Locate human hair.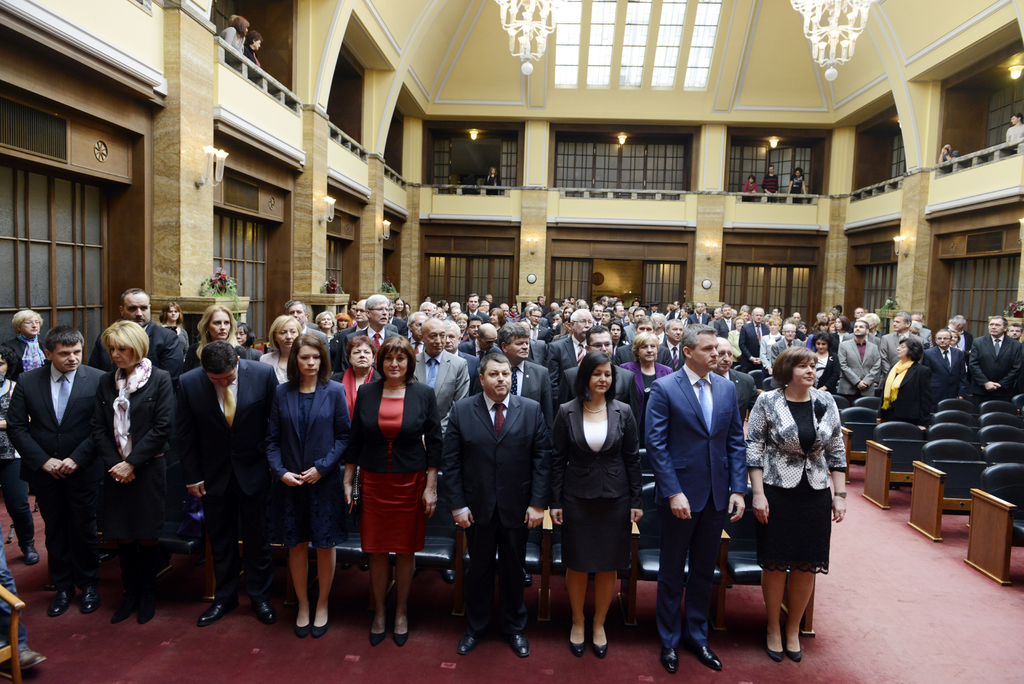
Bounding box: left=952, top=329, right=961, bottom=343.
